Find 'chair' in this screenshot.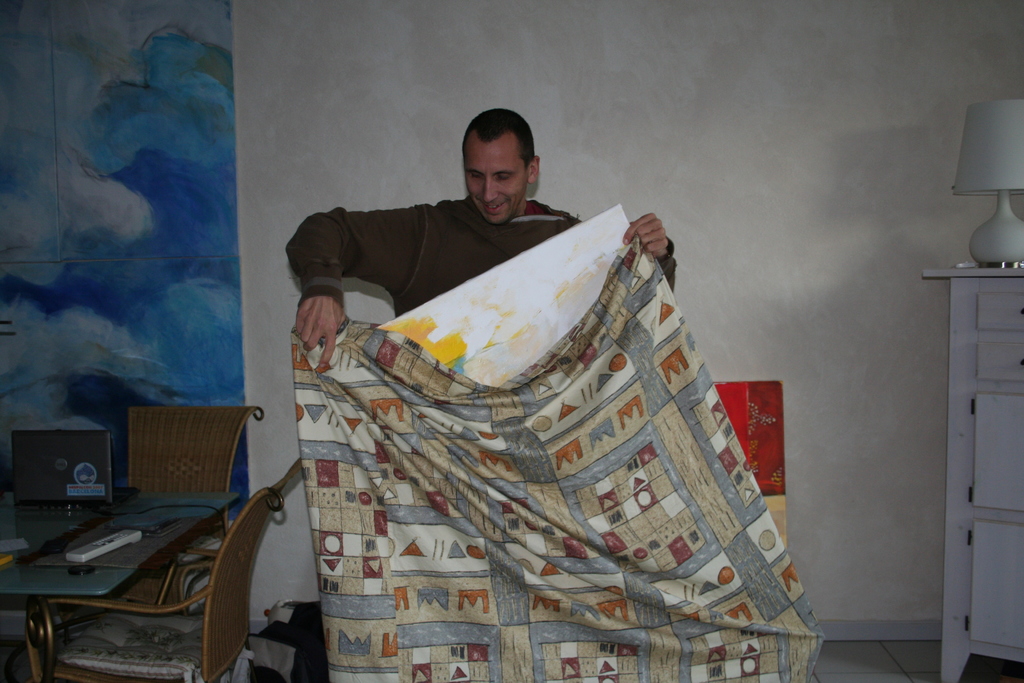
The bounding box for 'chair' is {"x1": 83, "y1": 411, "x2": 262, "y2": 560}.
